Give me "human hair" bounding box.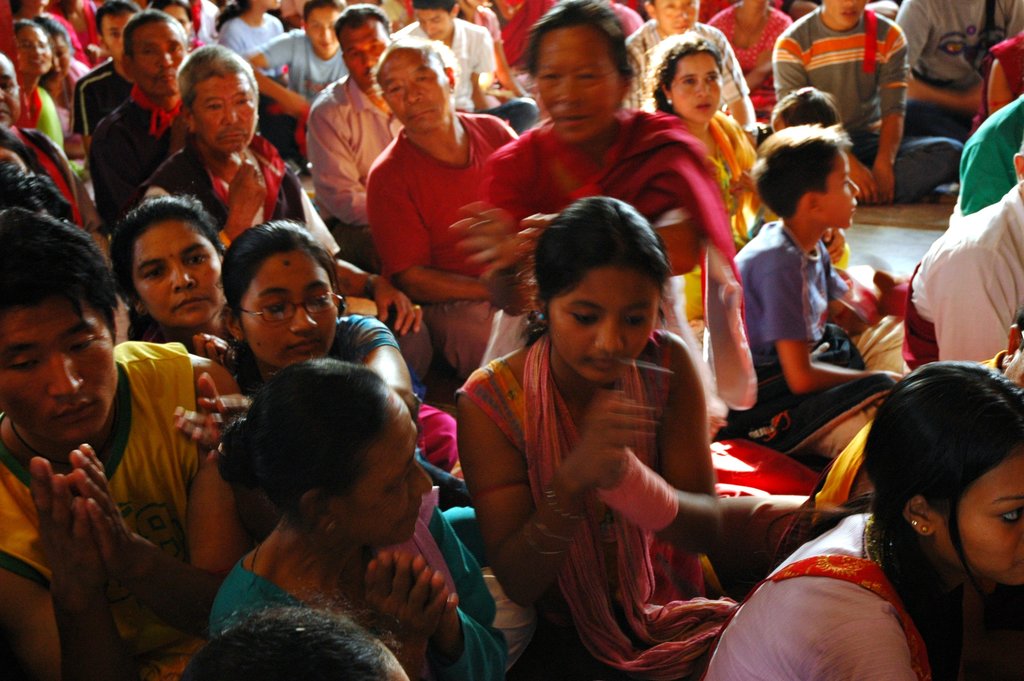
bbox=[515, 0, 628, 78].
